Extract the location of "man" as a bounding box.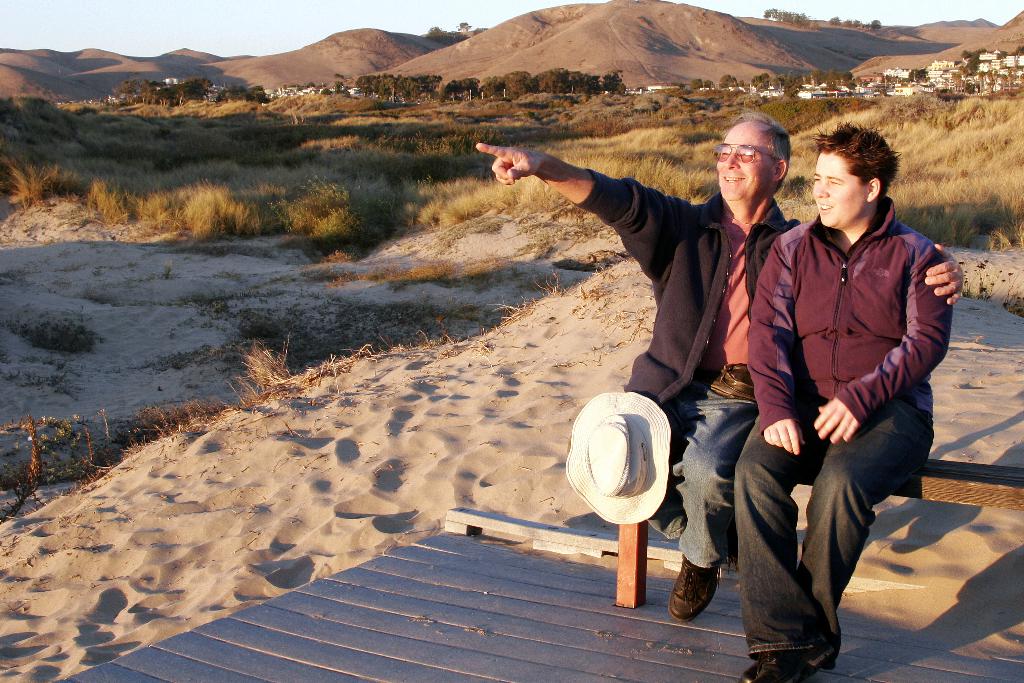
474,109,963,625.
